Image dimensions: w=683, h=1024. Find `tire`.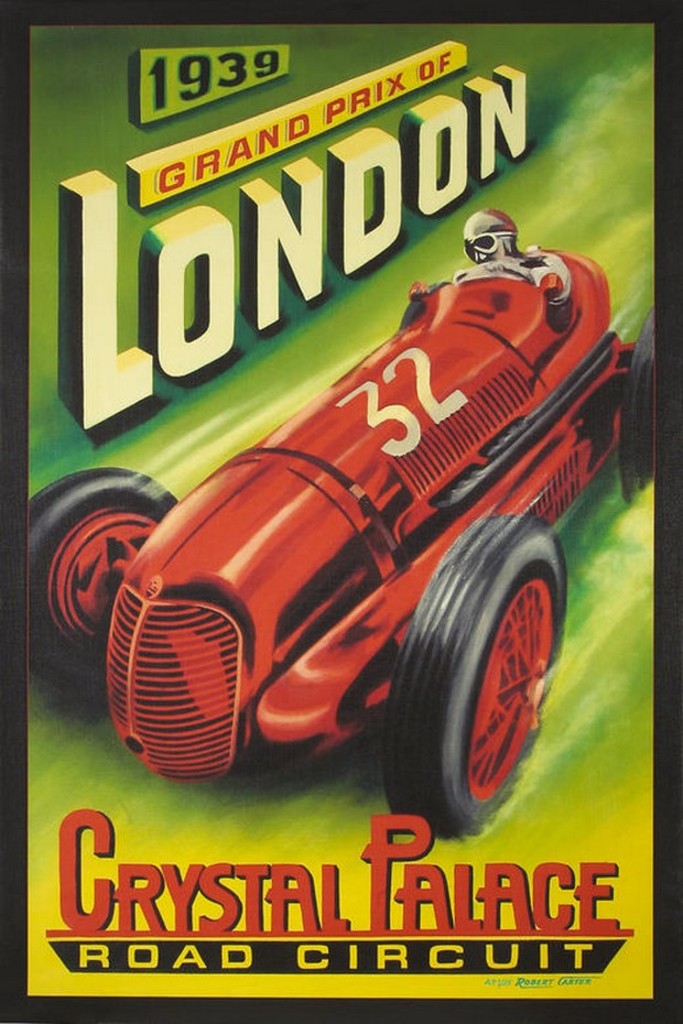
395 506 583 850.
